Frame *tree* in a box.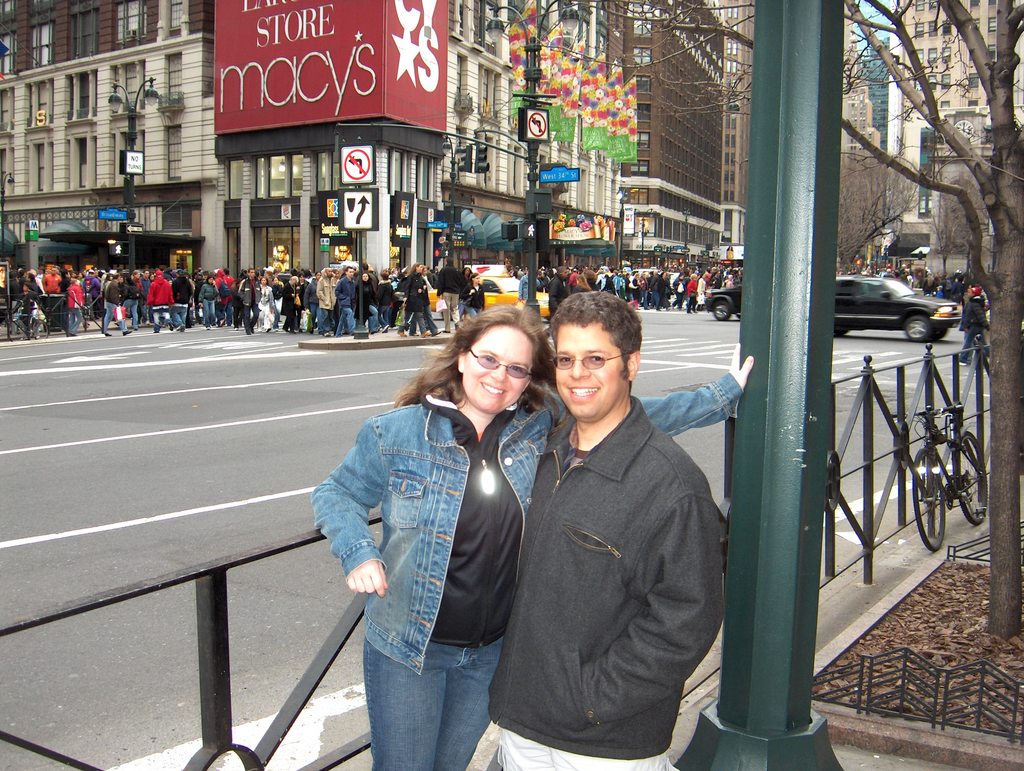
bbox=(831, 144, 917, 267).
